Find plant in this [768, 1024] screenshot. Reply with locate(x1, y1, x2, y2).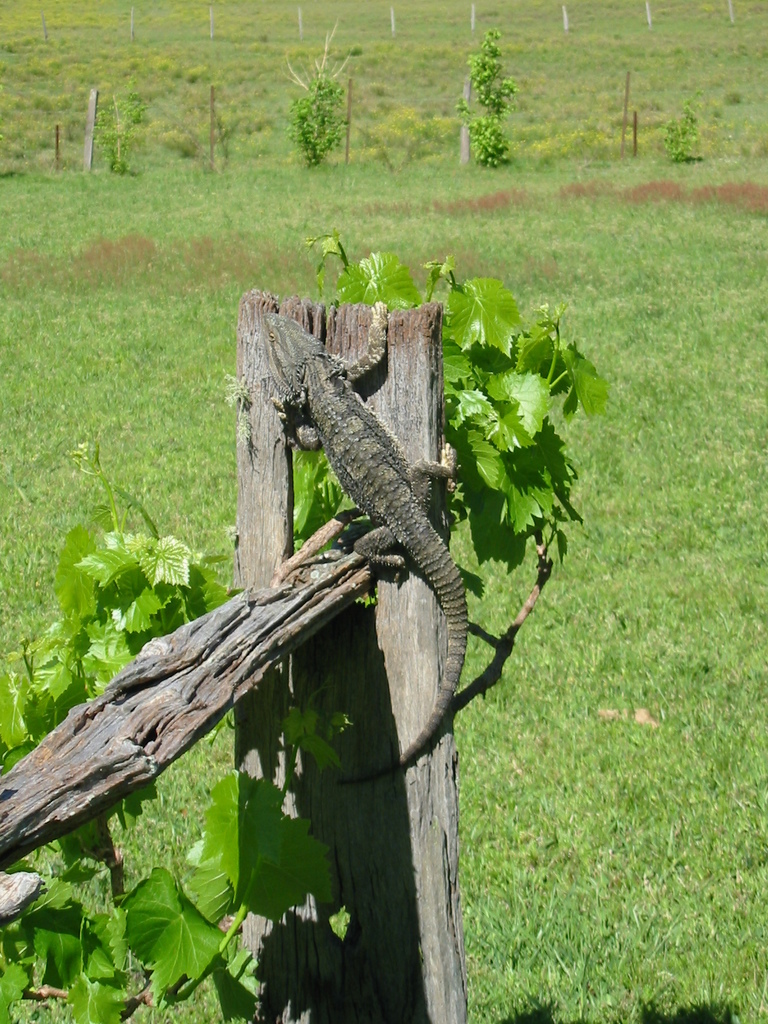
locate(664, 87, 704, 169).
